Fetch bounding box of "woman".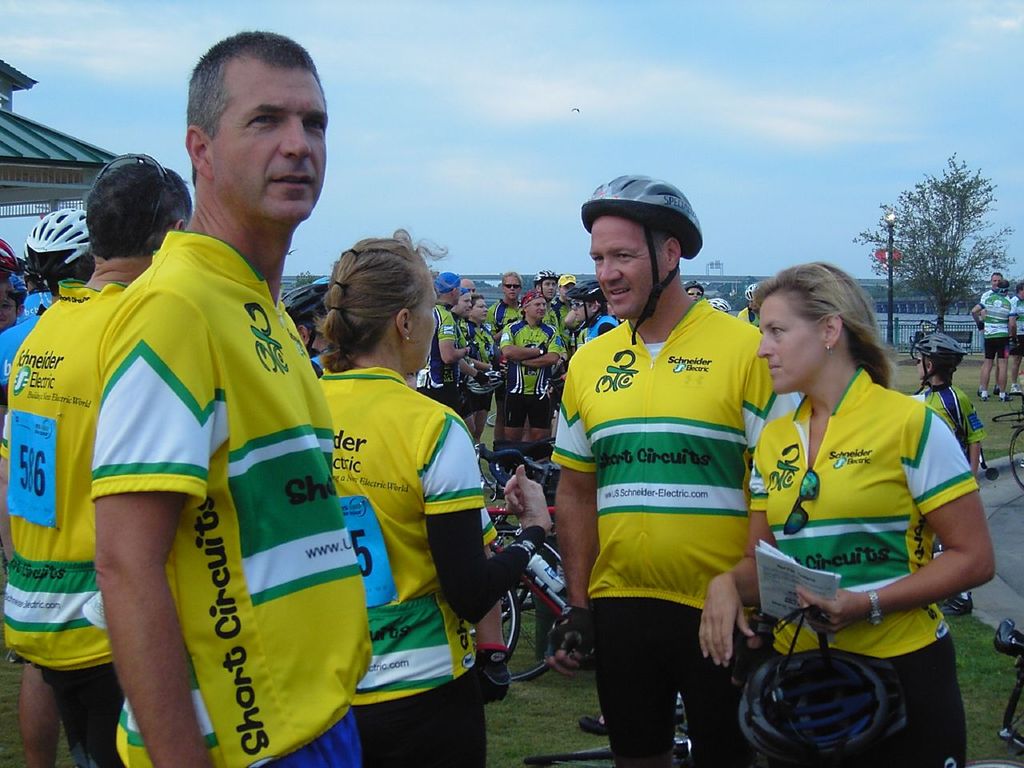
Bbox: BBox(314, 229, 552, 767).
